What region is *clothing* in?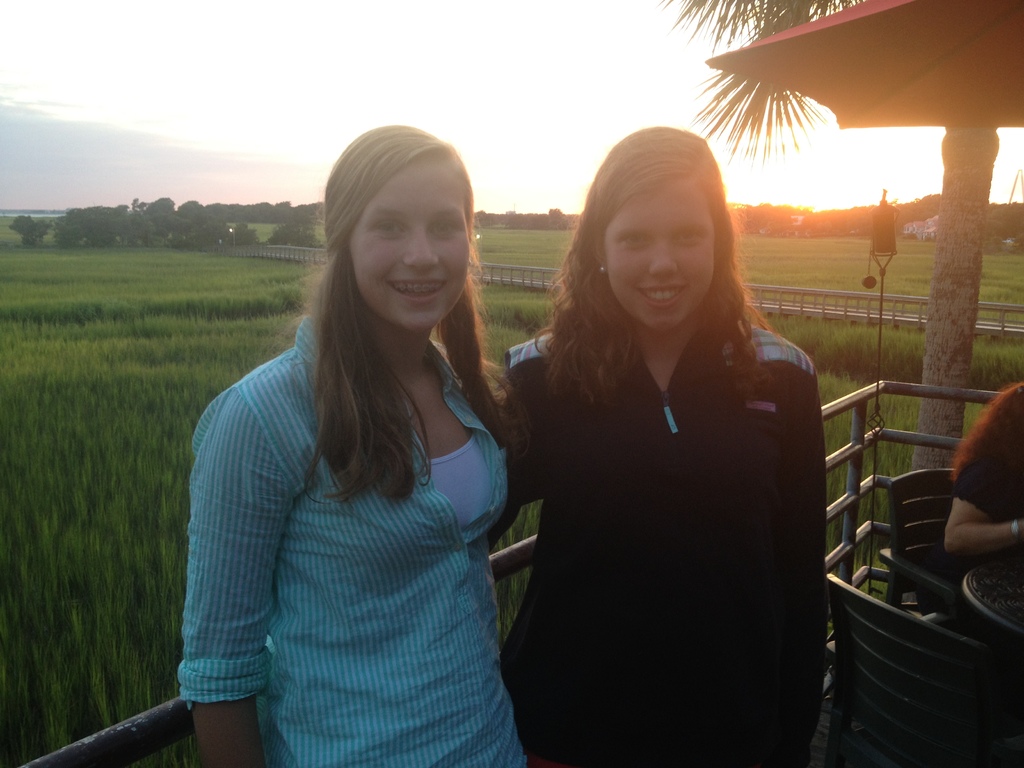
x1=954 y1=454 x2=1023 y2=653.
